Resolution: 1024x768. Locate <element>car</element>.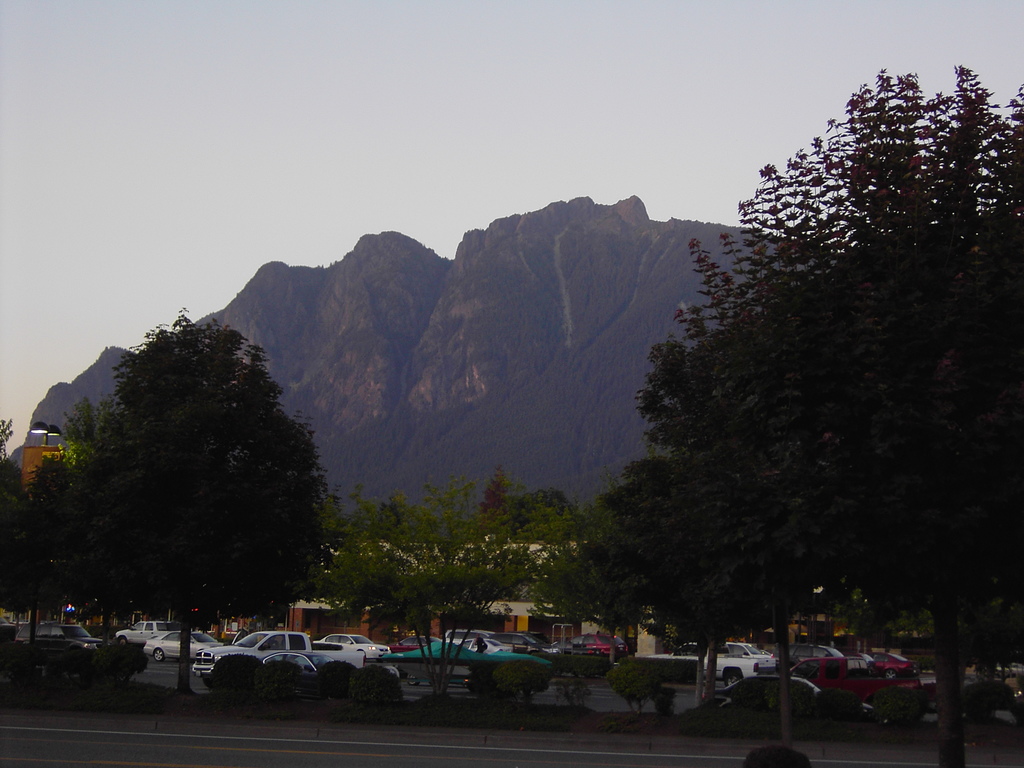
(13,621,109,657).
